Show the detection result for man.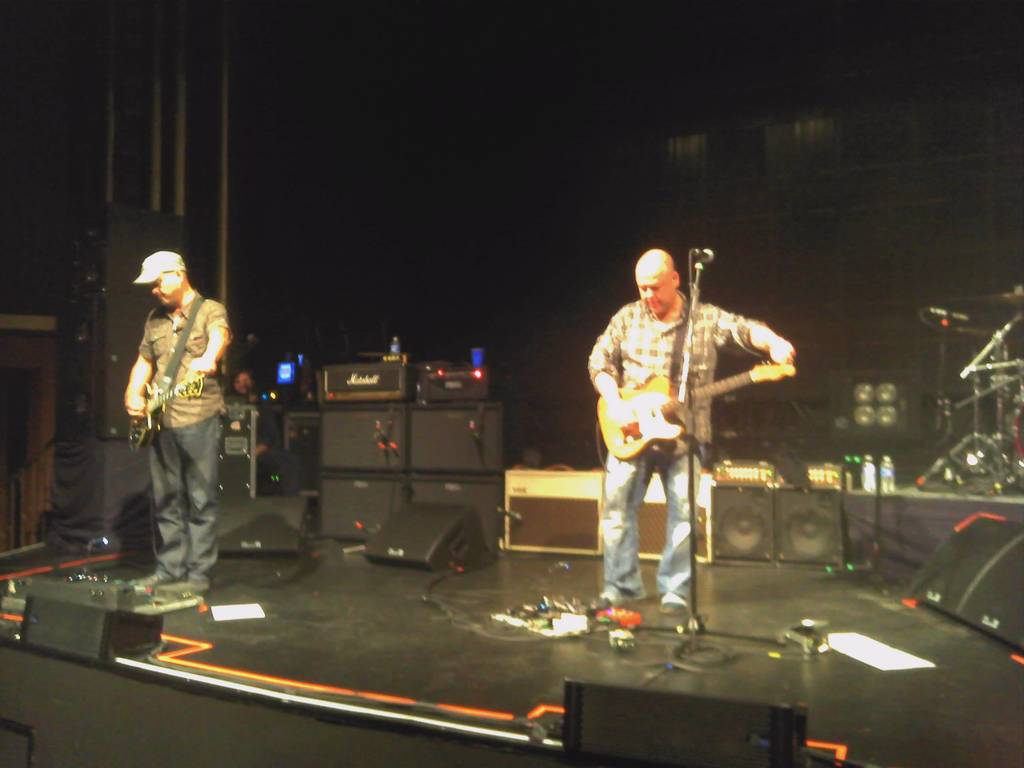
x1=115 y1=250 x2=232 y2=595.
